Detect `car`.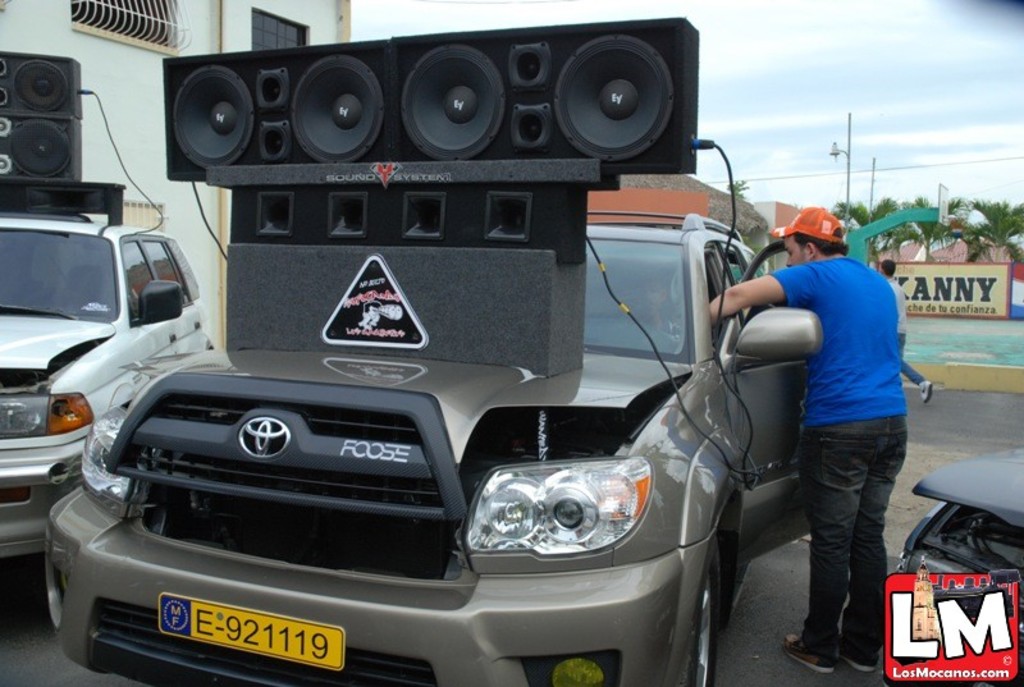
Detected at pyautogui.locateOnScreen(44, 210, 826, 686).
